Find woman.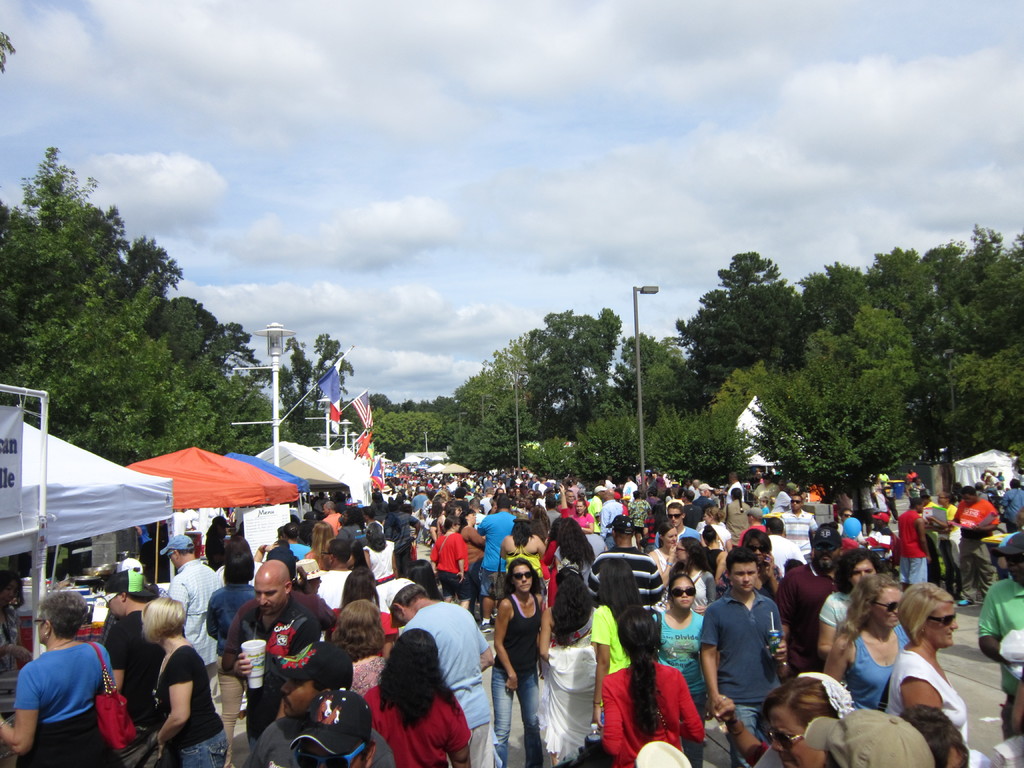
(x1=534, y1=553, x2=598, y2=767).
